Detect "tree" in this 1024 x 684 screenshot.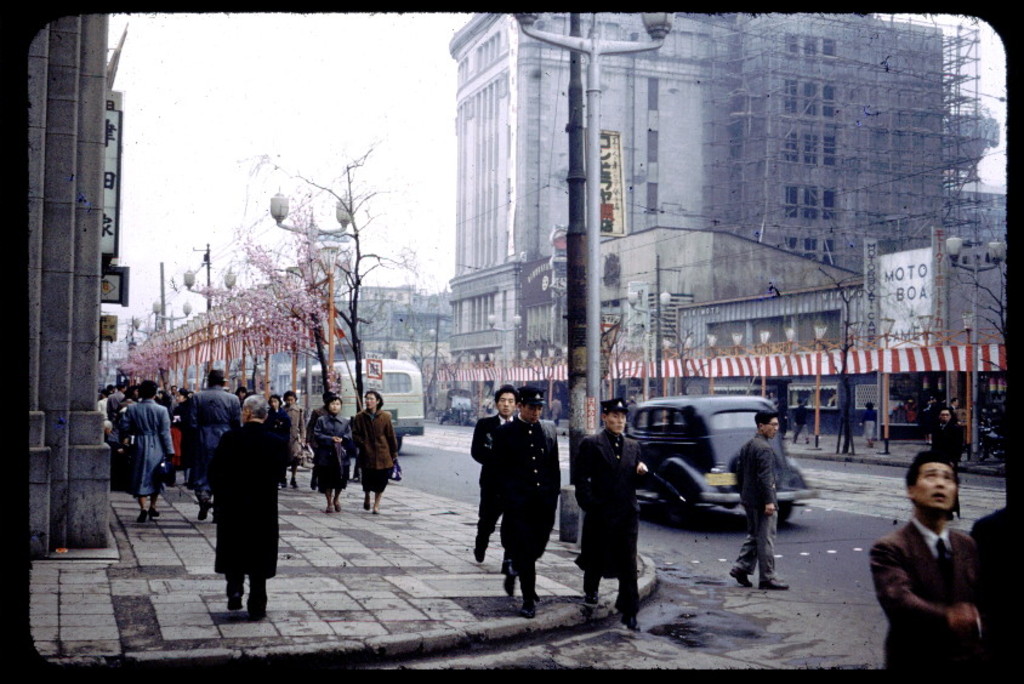
Detection: pyautogui.locateOnScreen(643, 307, 717, 395).
